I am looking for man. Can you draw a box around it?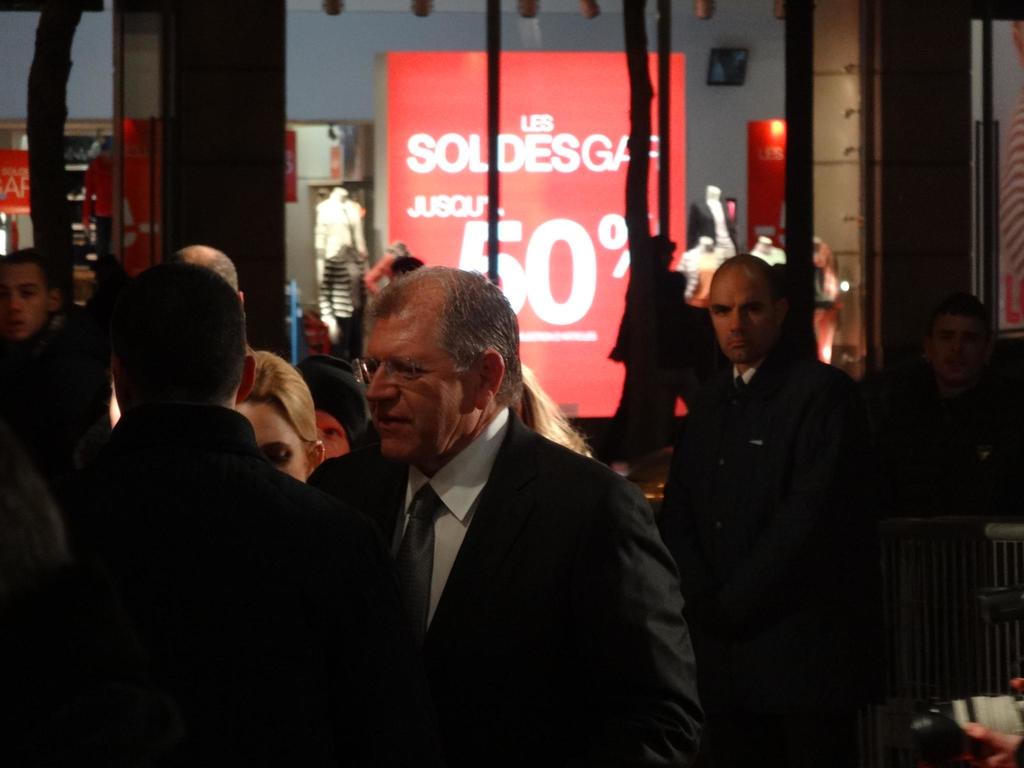
Sure, the bounding box is {"left": 906, "top": 296, "right": 1007, "bottom": 492}.
